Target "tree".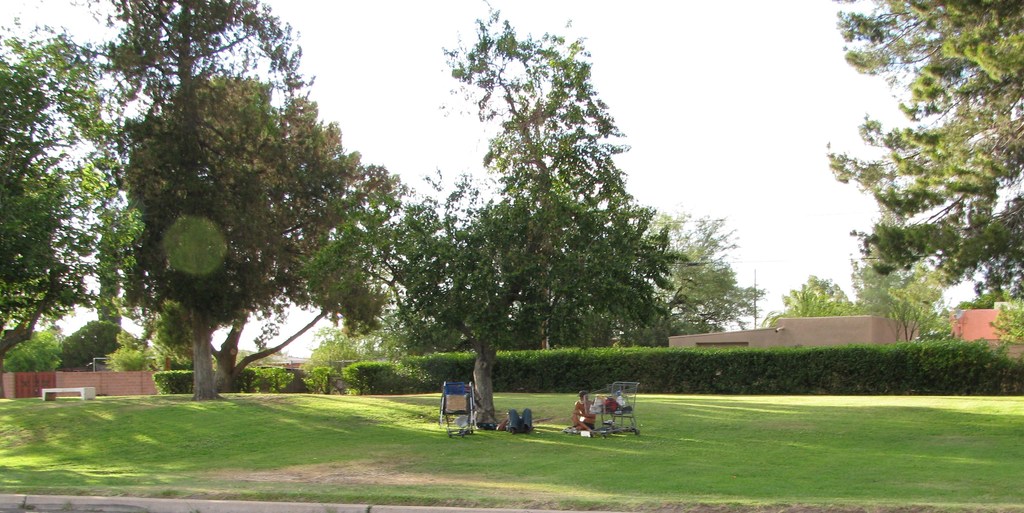
Target region: l=123, t=71, r=405, b=398.
